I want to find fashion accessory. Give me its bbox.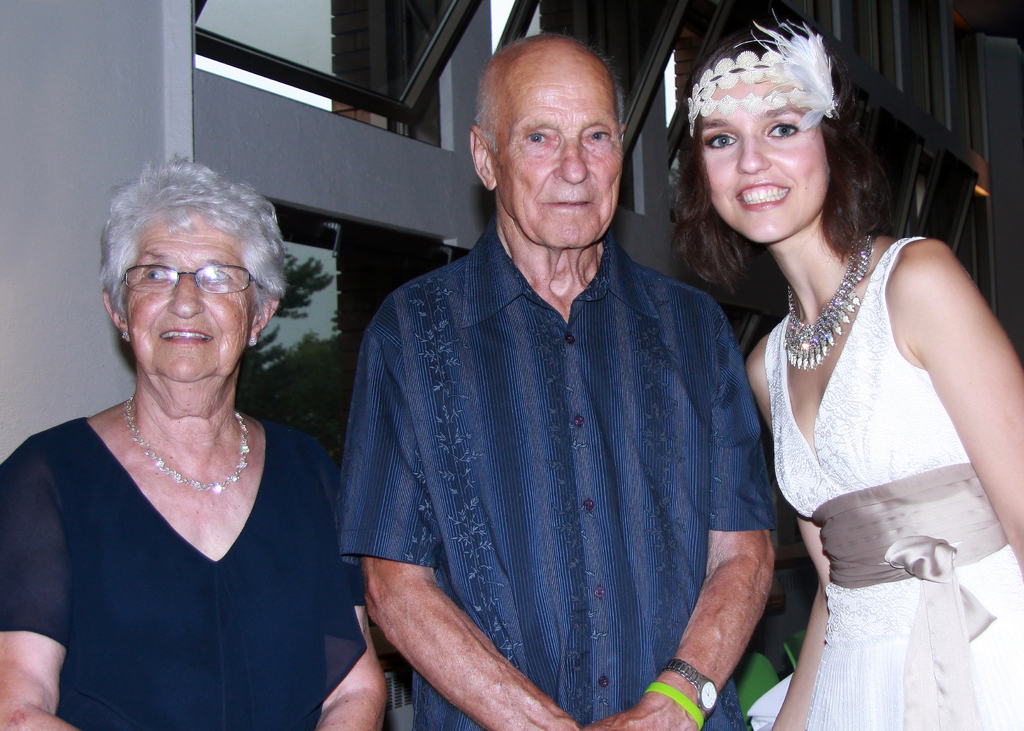
<region>246, 337, 257, 347</region>.
